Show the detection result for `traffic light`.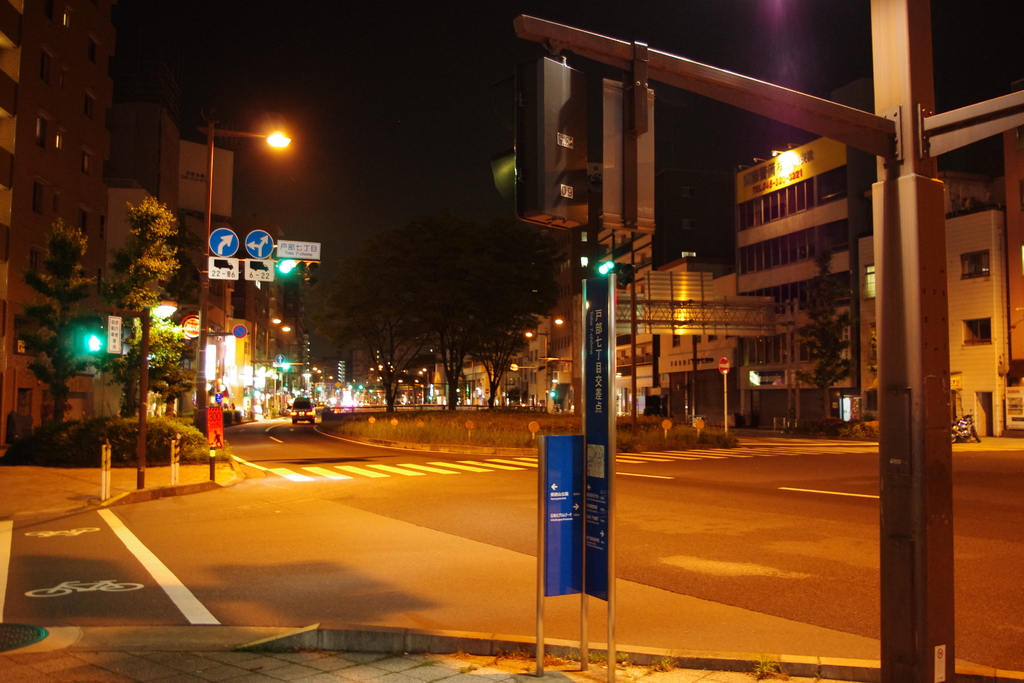
bbox=[550, 391, 555, 397].
